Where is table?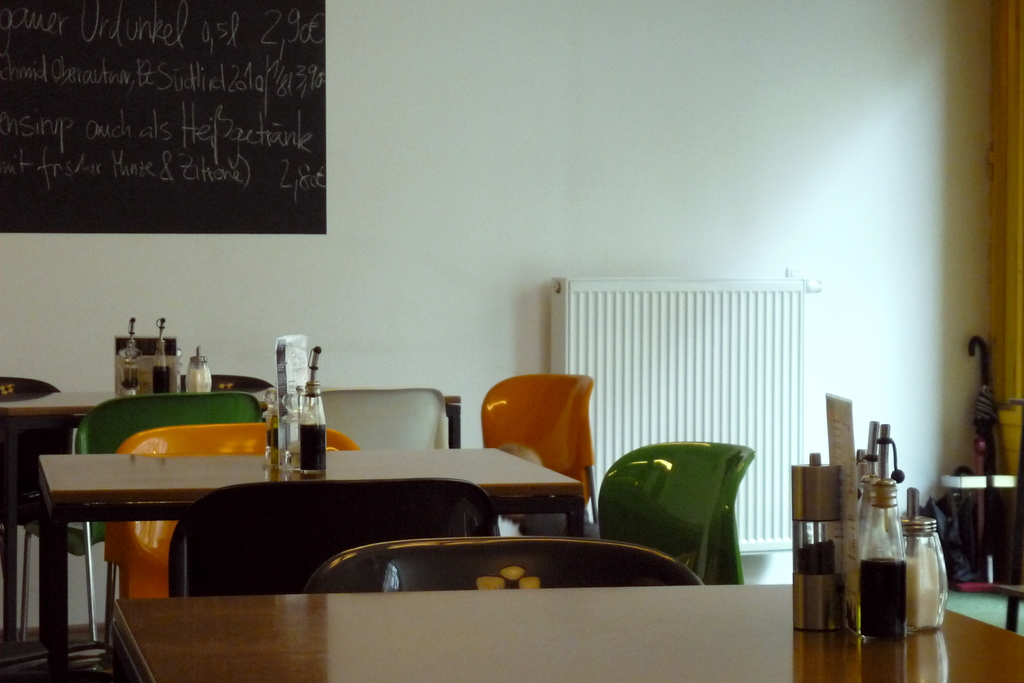
detection(44, 443, 588, 677).
